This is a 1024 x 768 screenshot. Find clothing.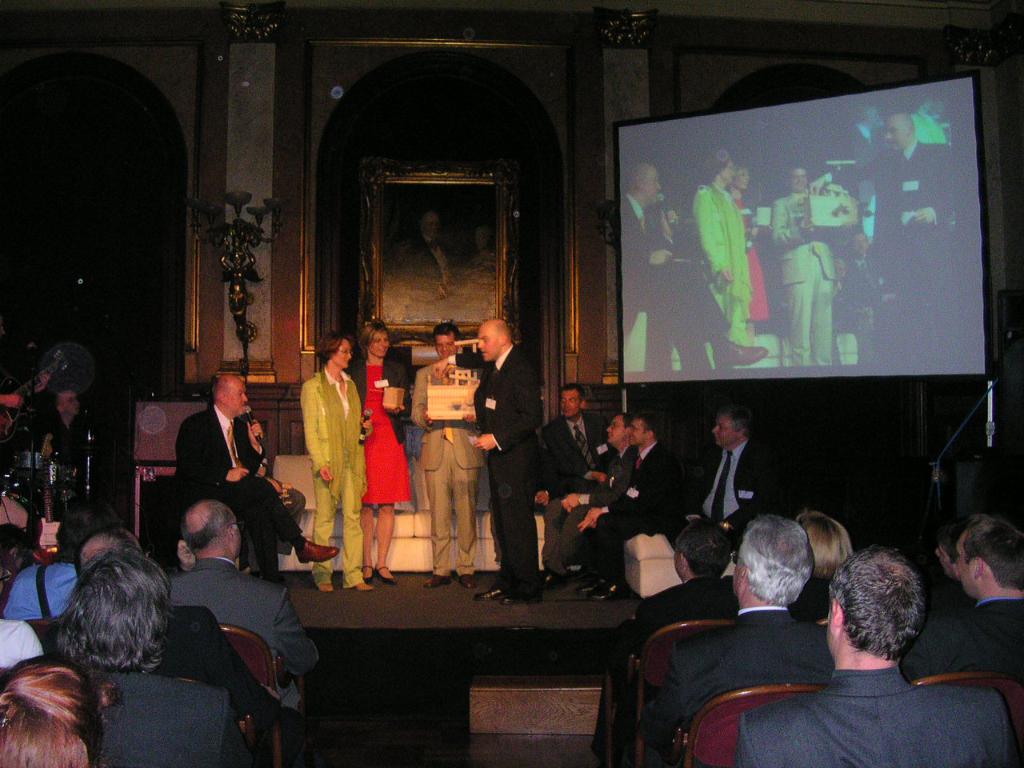
Bounding box: region(621, 194, 731, 338).
